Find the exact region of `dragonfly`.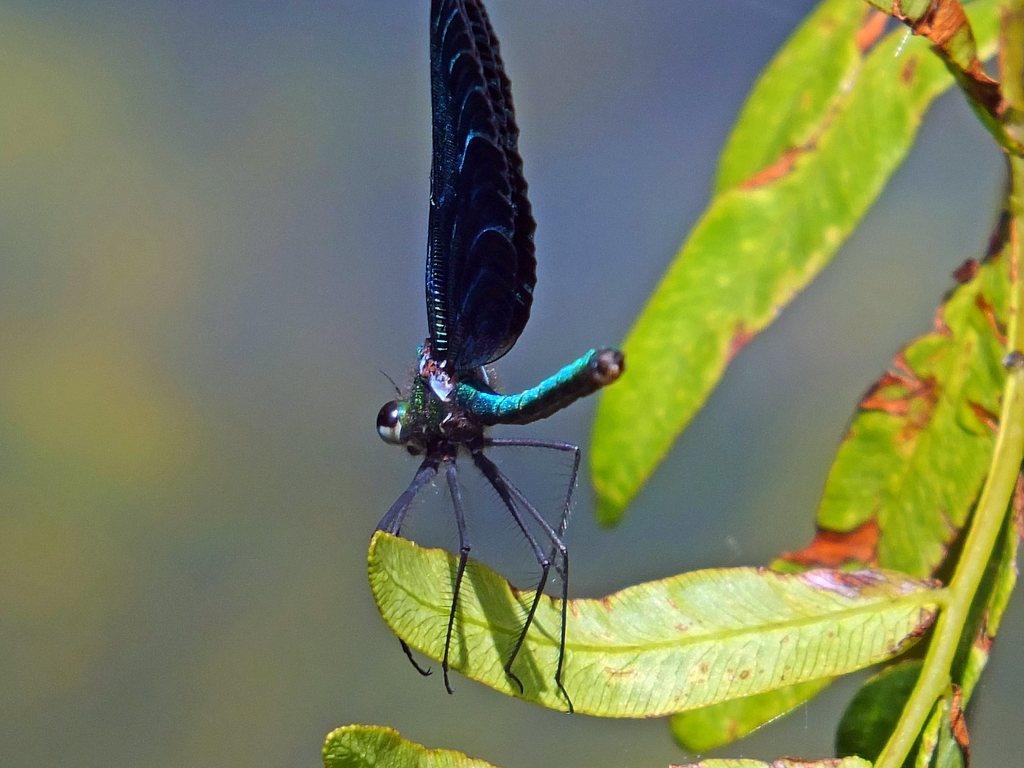
Exact region: l=377, t=0, r=628, b=717.
